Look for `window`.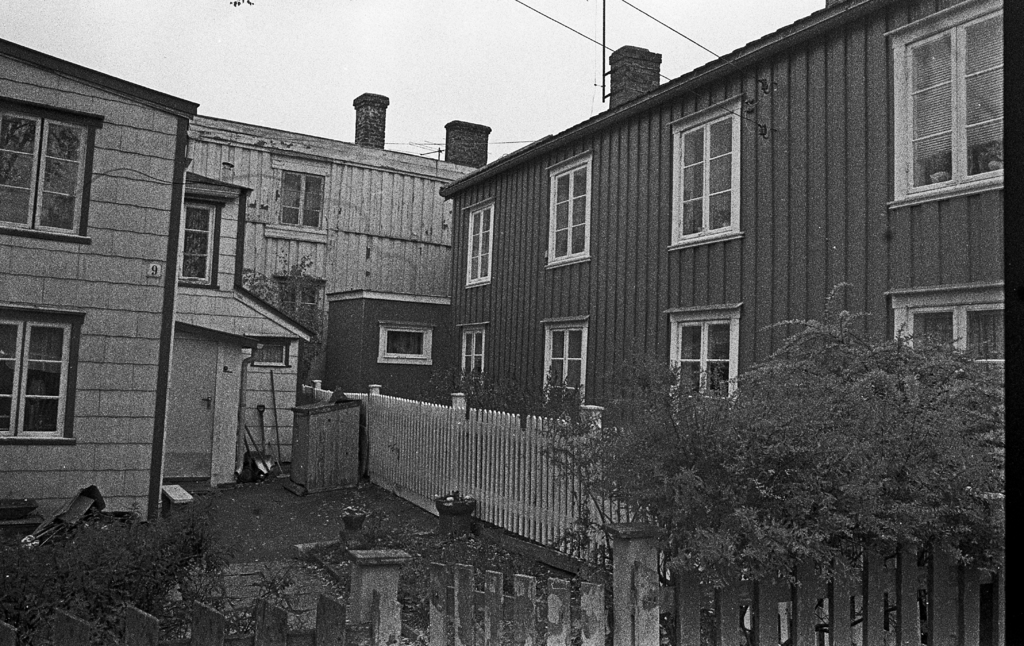
Found: <bbox>14, 311, 74, 439</bbox>.
